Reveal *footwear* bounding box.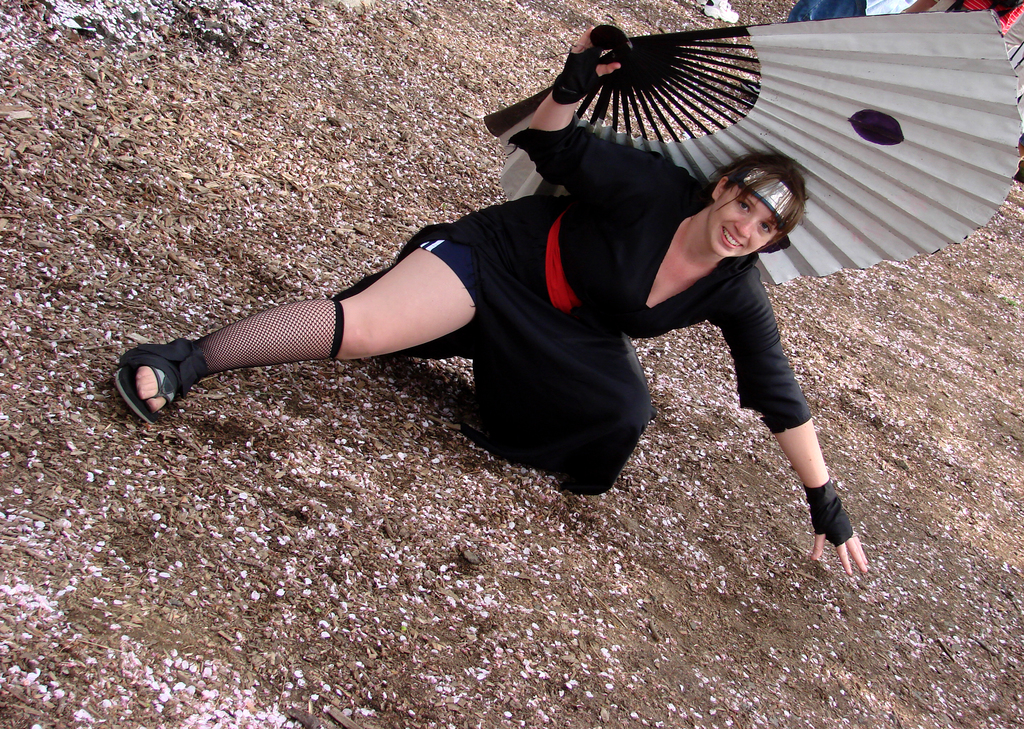
Revealed: pyautogui.locateOnScreen(111, 344, 204, 424).
